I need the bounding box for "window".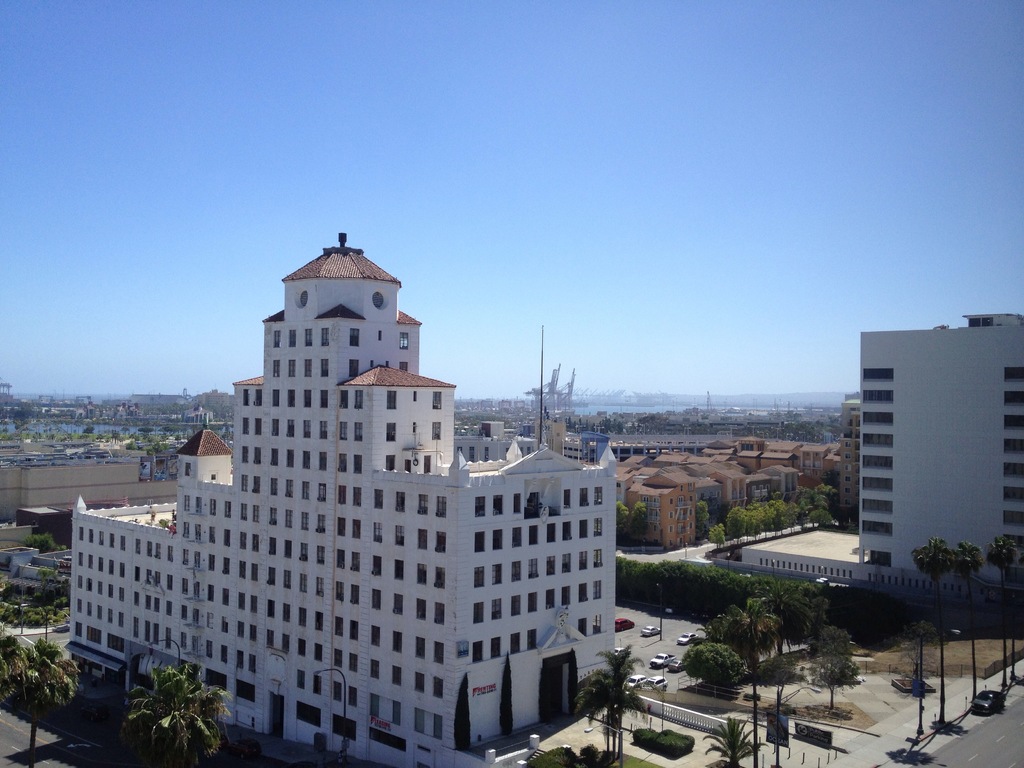
Here it is: 350 586 358 604.
